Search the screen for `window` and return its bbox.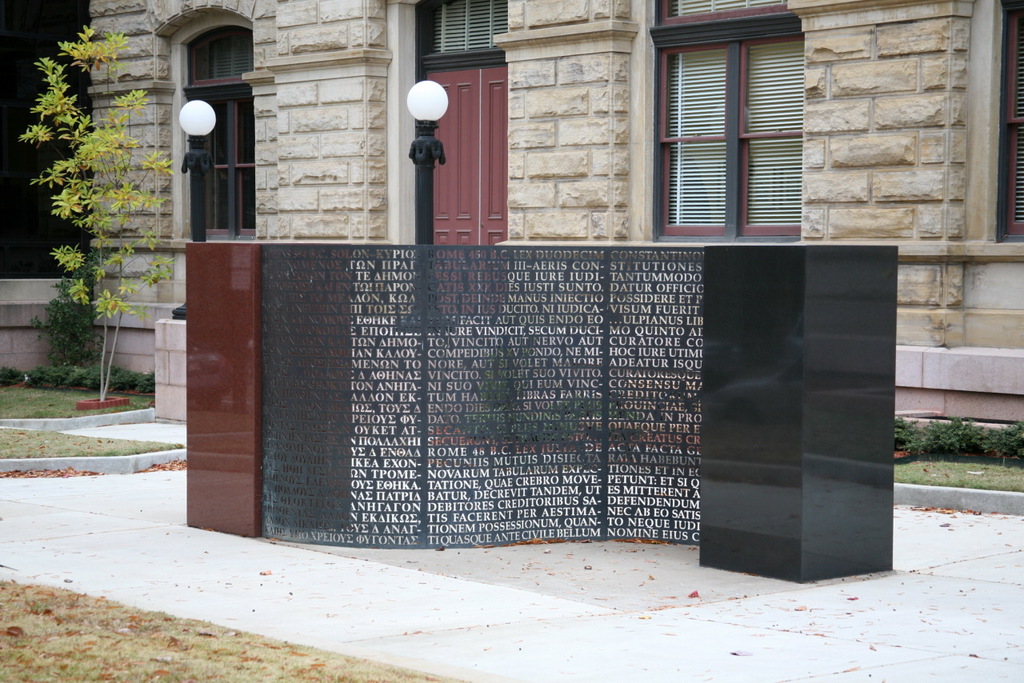
Found: select_region(180, 16, 258, 242).
